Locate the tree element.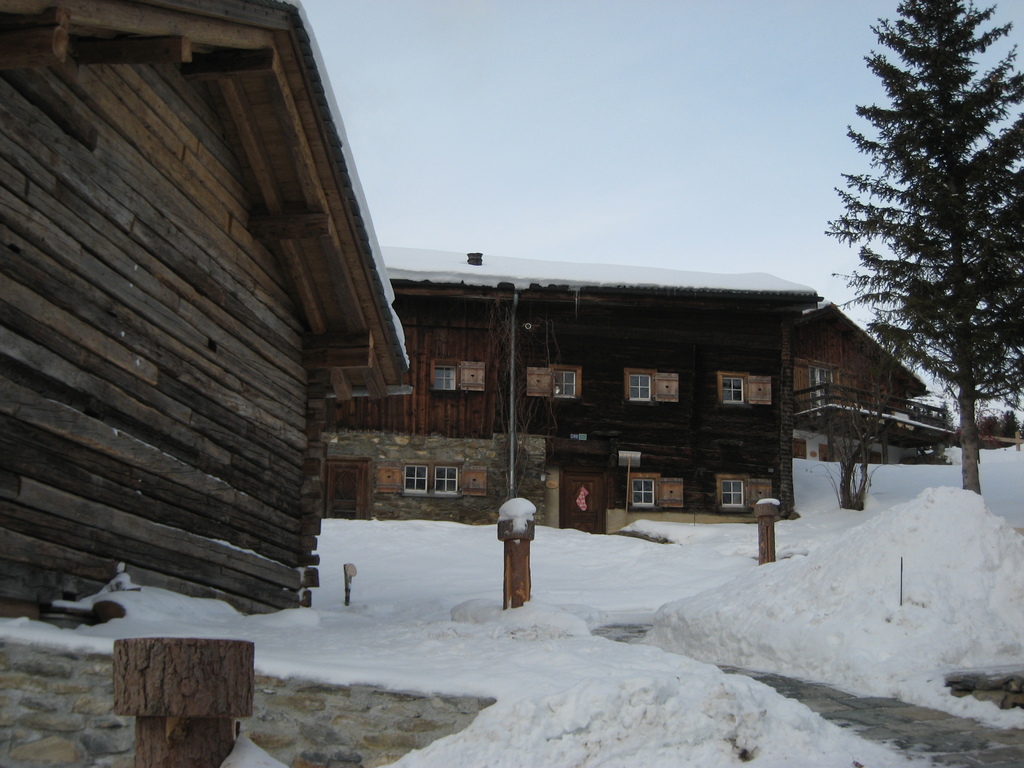
Element bbox: [820, 3, 1007, 475].
